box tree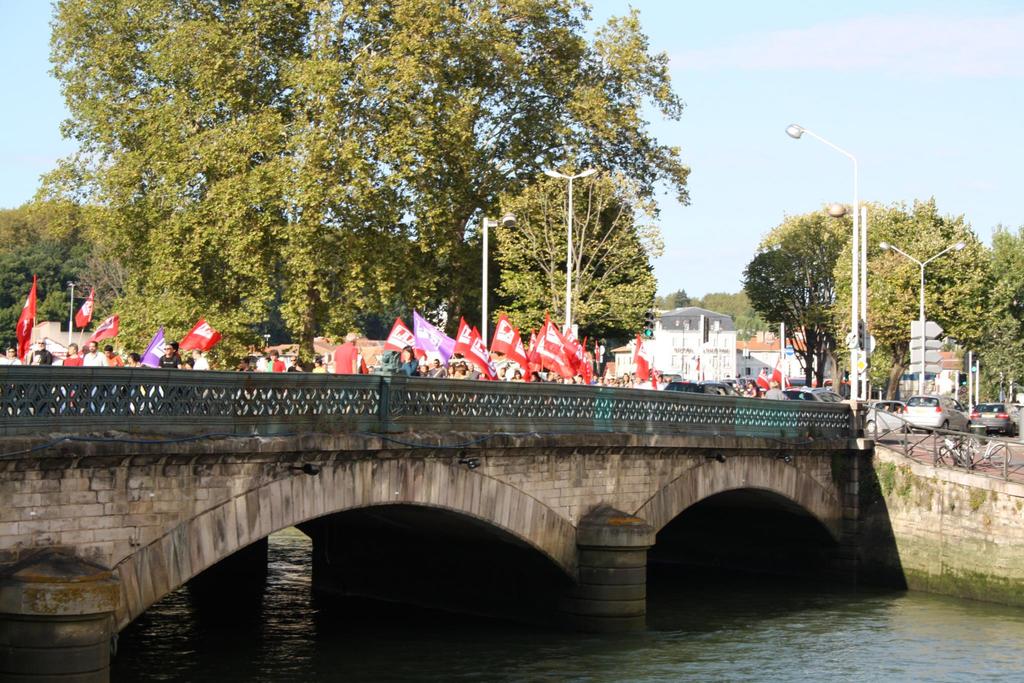
{"left": 0, "top": 239, "right": 102, "bottom": 364}
